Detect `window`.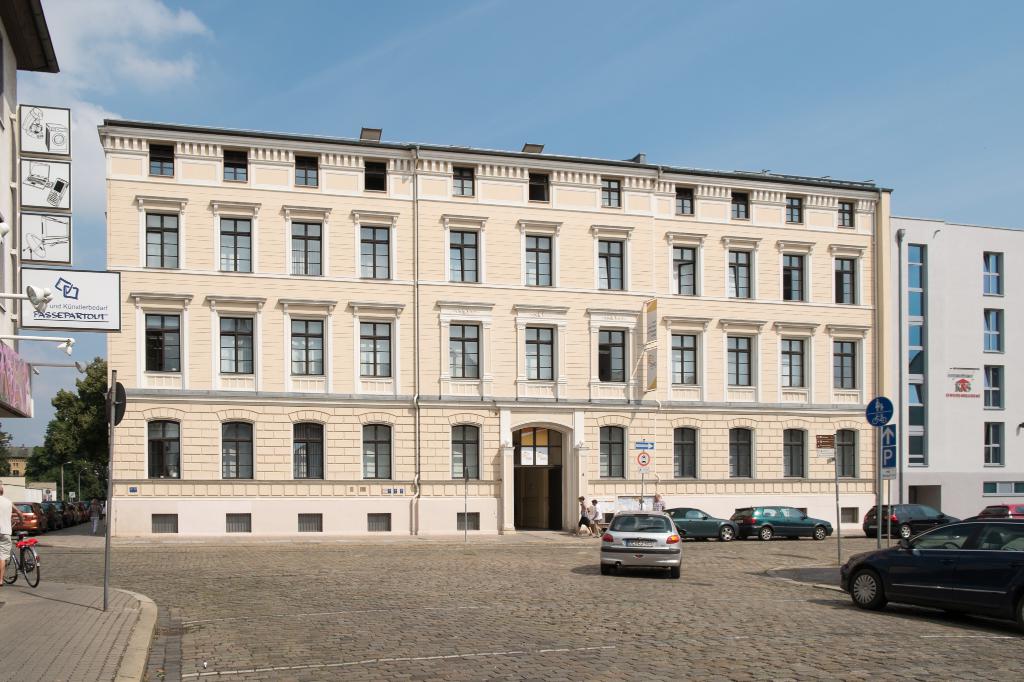
Detected at 730 427 753 481.
